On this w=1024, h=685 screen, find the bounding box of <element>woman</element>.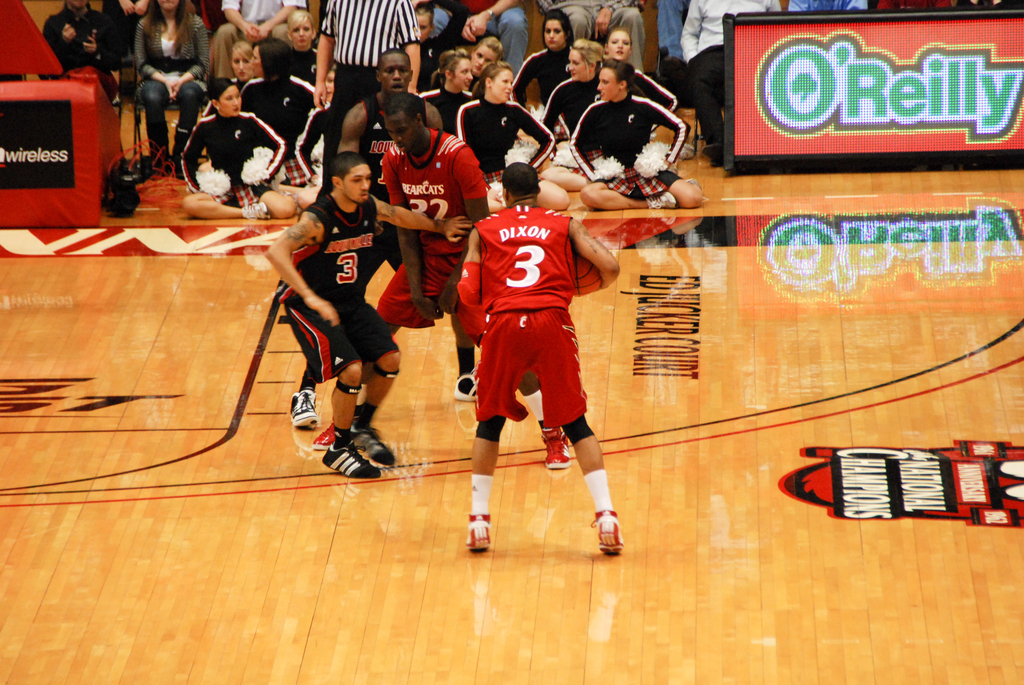
Bounding box: <region>553, 58, 708, 201</region>.
